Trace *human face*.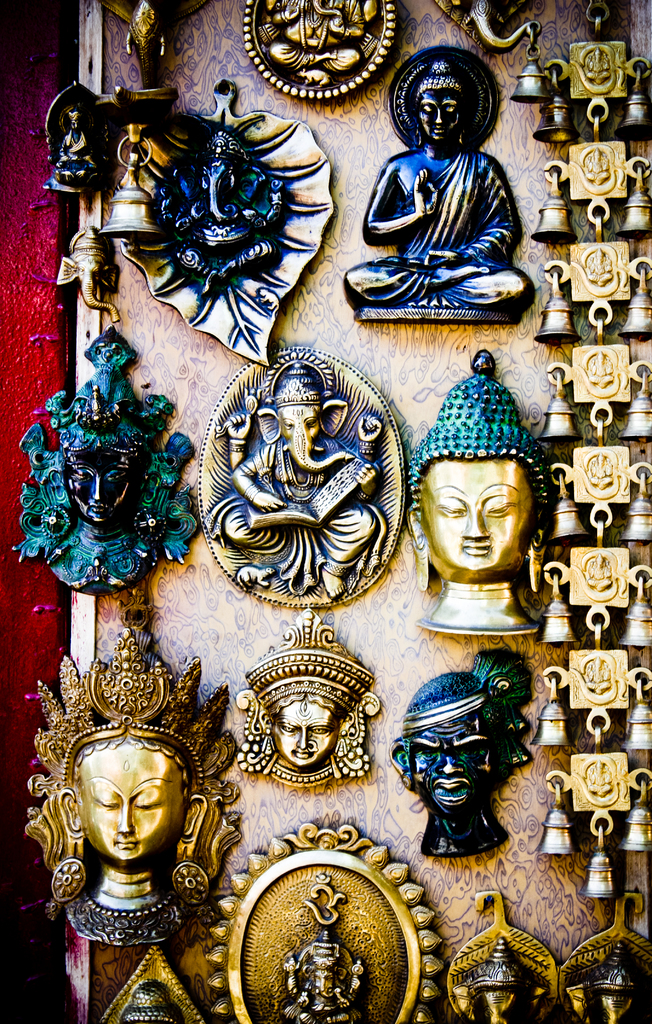
Traced to crop(413, 92, 470, 141).
